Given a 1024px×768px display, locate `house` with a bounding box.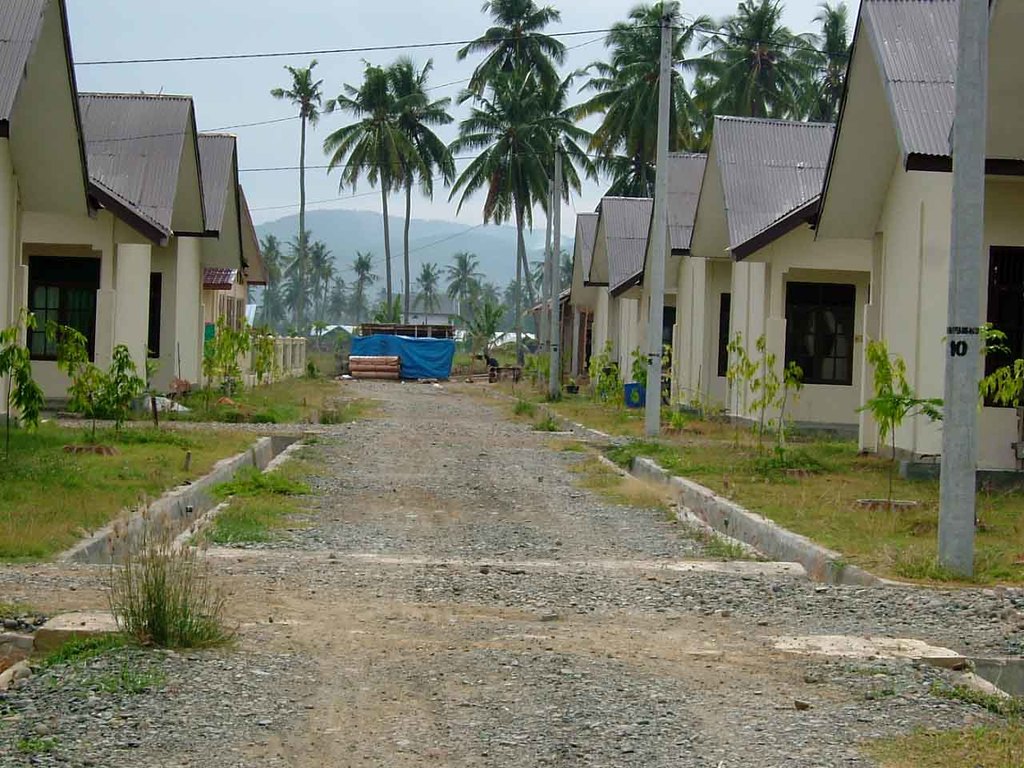
Located: <bbox>239, 180, 273, 390</bbox>.
